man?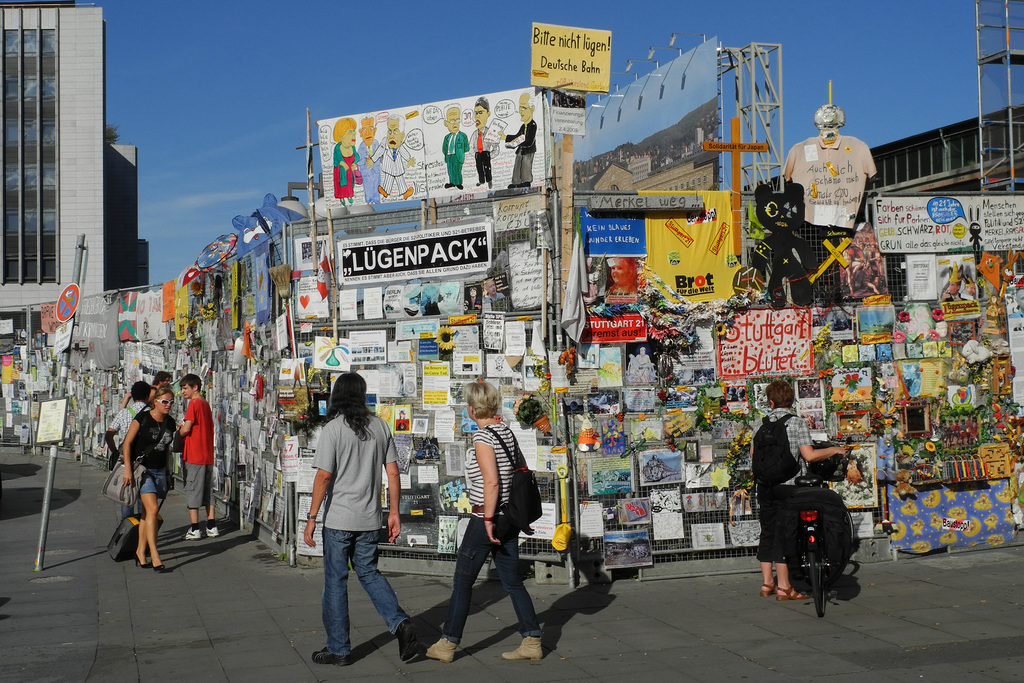
502 95 542 183
